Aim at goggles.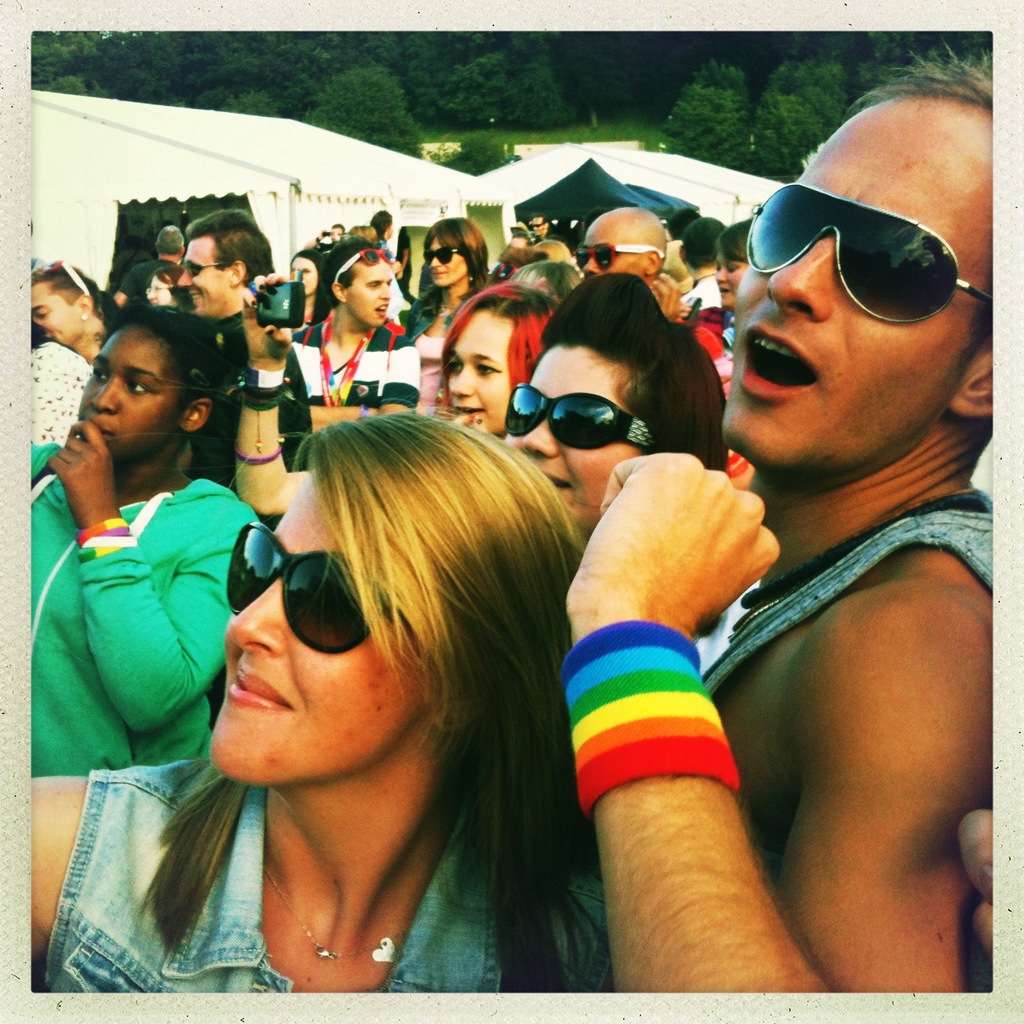
Aimed at left=221, top=518, right=408, bottom=649.
